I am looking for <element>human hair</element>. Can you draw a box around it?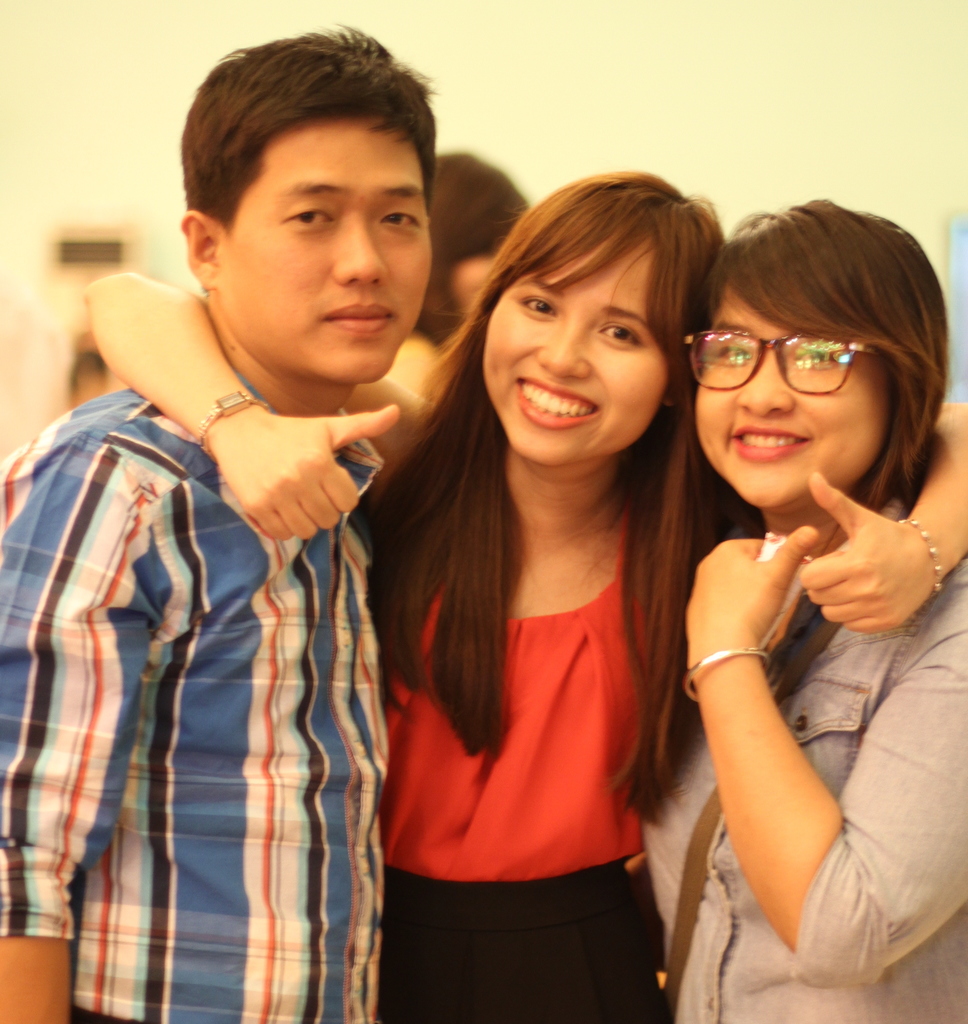
Sure, the bounding box is pyautogui.locateOnScreen(173, 24, 444, 236).
